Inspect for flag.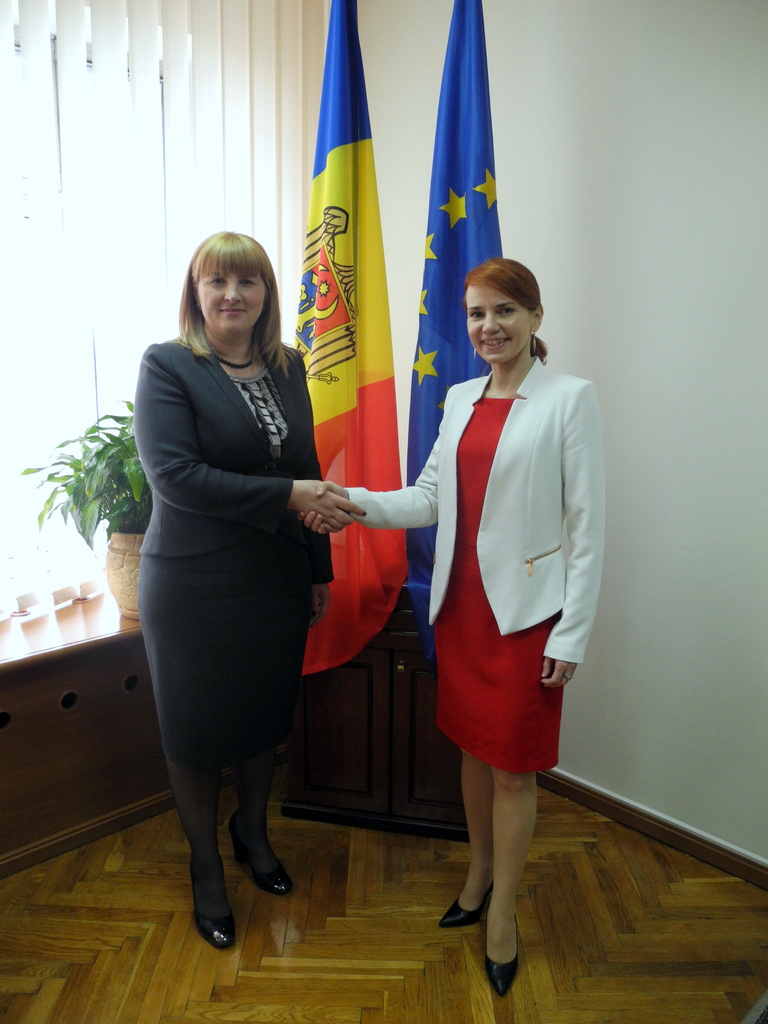
Inspection: (x1=408, y1=0, x2=507, y2=660).
